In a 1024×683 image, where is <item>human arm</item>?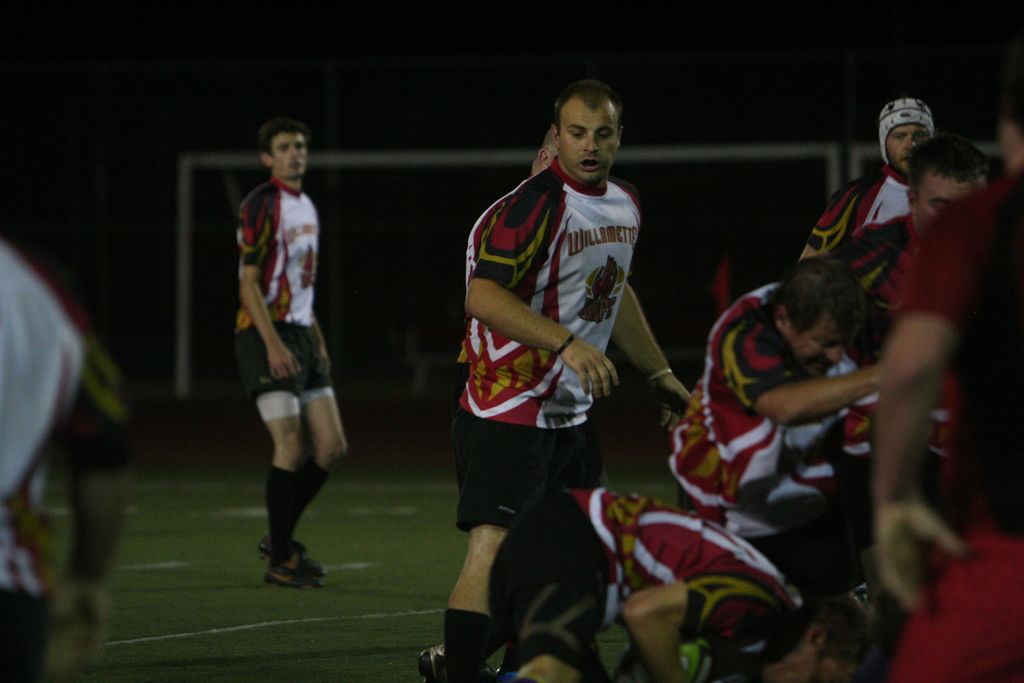
BBox(612, 276, 692, 441).
